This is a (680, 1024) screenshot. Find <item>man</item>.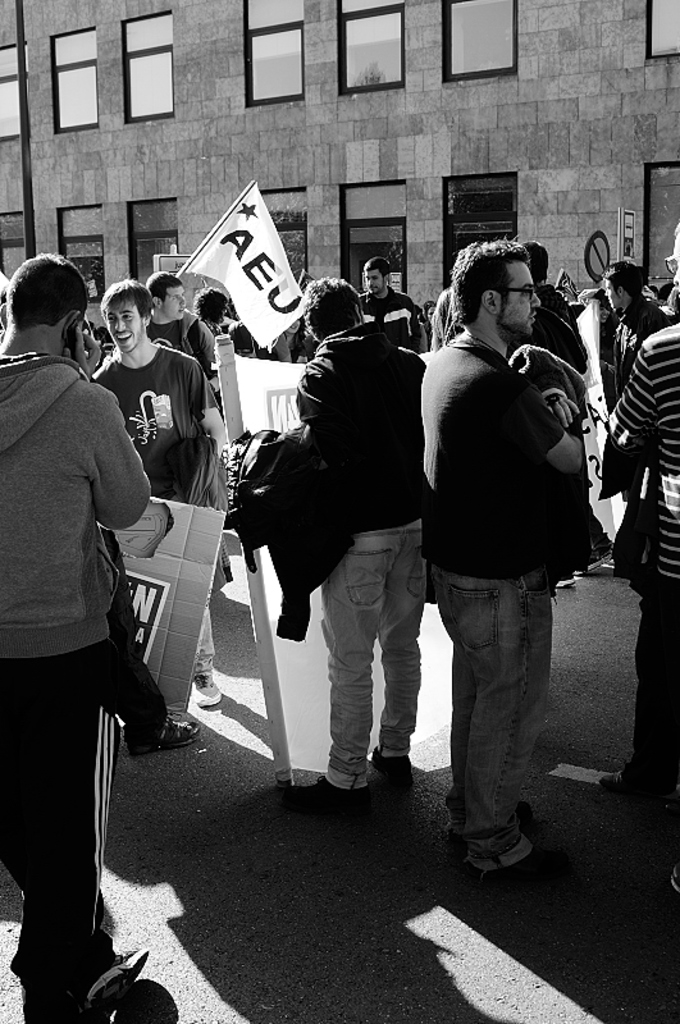
Bounding box: locate(601, 214, 679, 873).
